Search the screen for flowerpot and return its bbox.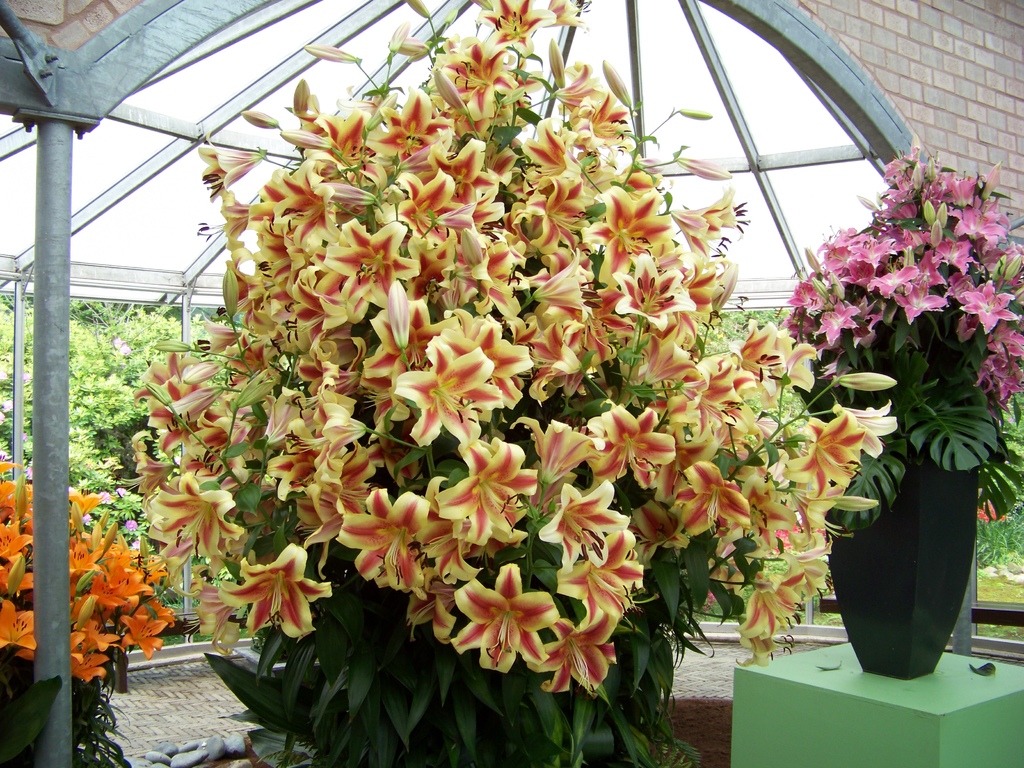
Found: (x1=824, y1=431, x2=979, y2=683).
